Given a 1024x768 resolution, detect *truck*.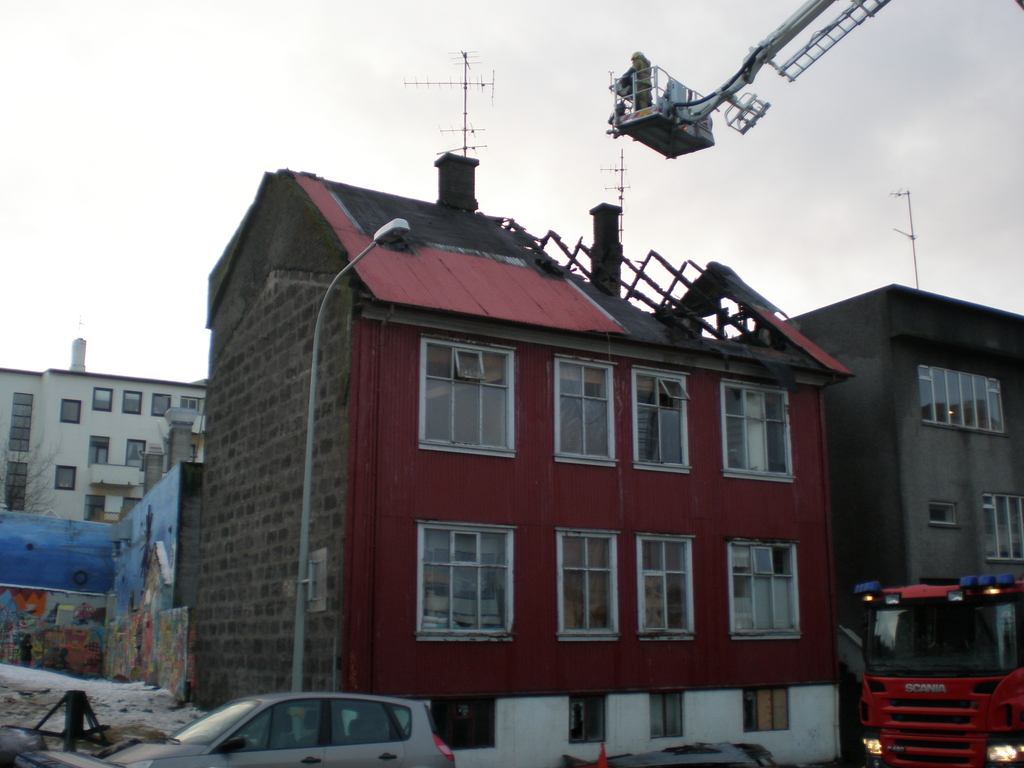
locate(830, 596, 1020, 758).
